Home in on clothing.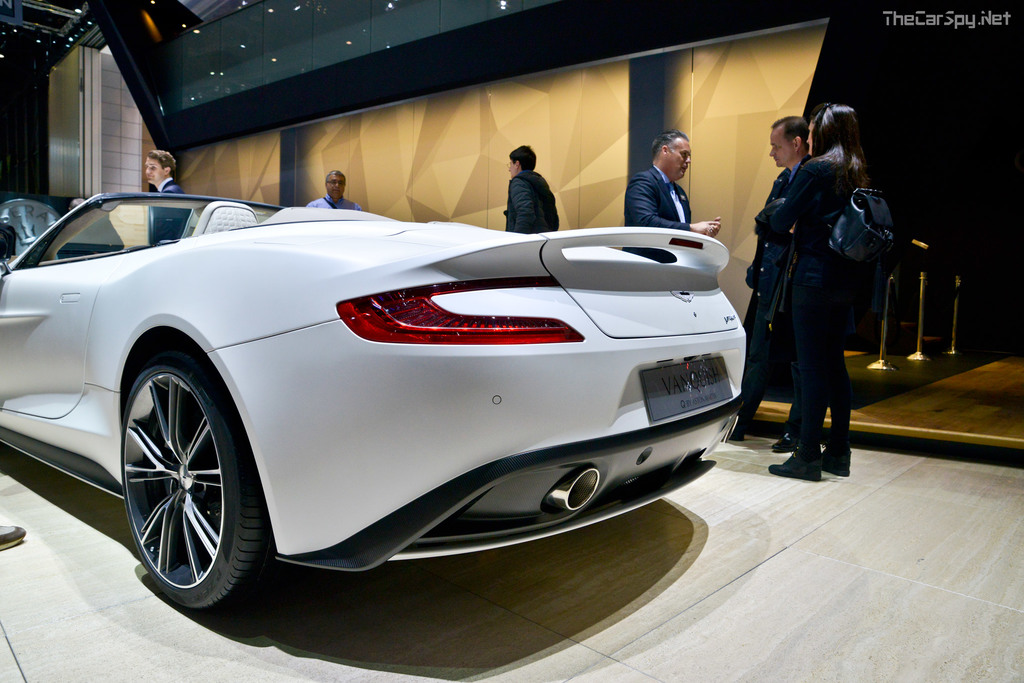
Homed in at l=499, t=176, r=563, b=232.
